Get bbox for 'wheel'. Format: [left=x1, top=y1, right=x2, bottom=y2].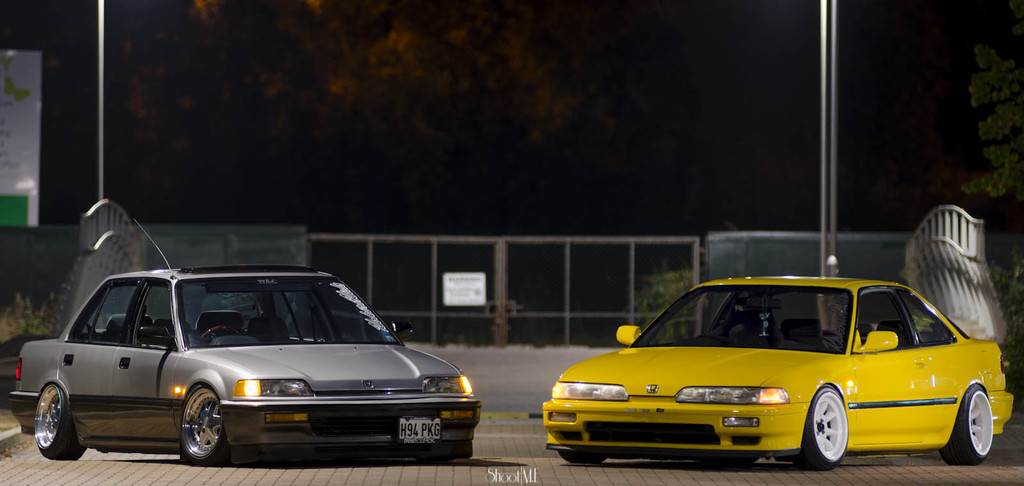
[left=811, top=402, right=864, bottom=470].
